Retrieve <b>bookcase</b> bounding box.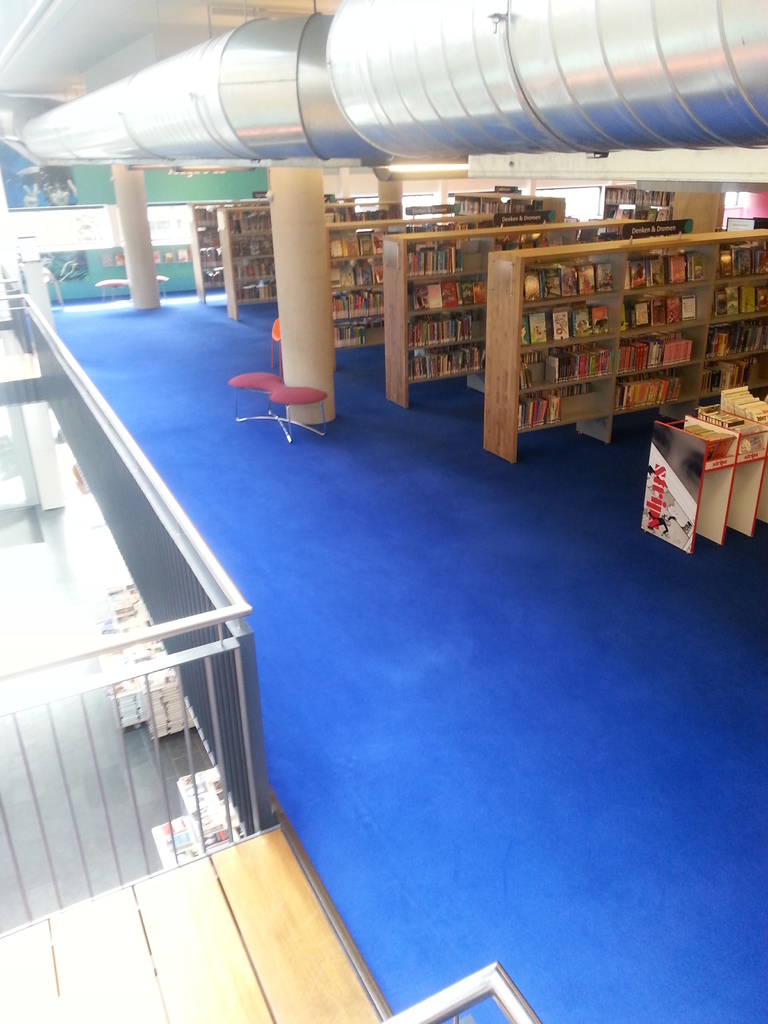
Bounding box: (585, 218, 701, 246).
